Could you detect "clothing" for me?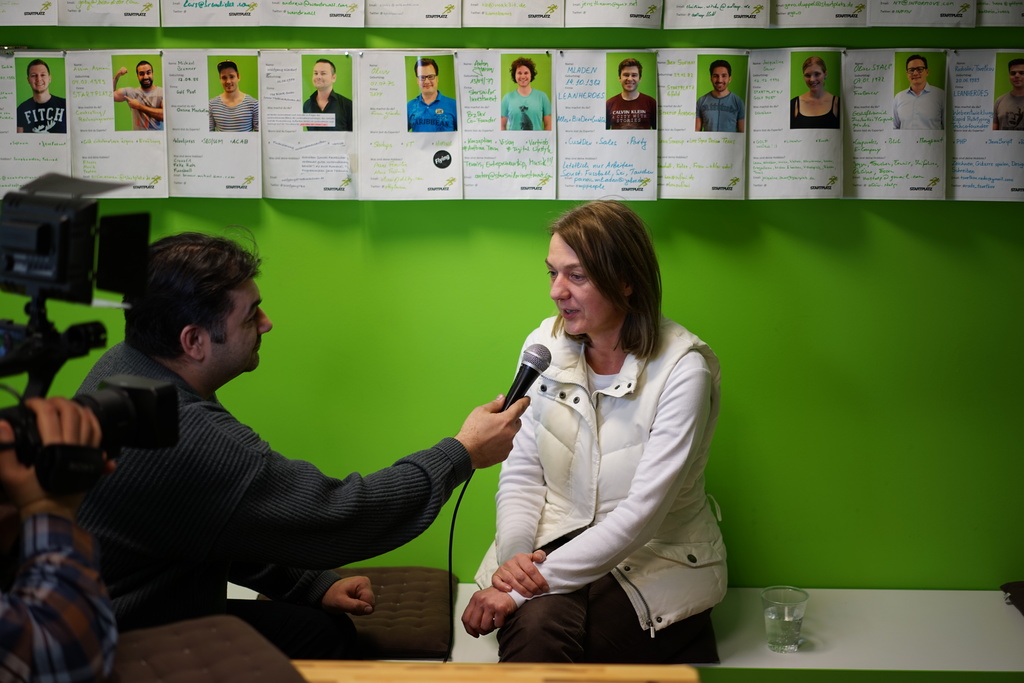
Detection result: [9, 97, 64, 134].
